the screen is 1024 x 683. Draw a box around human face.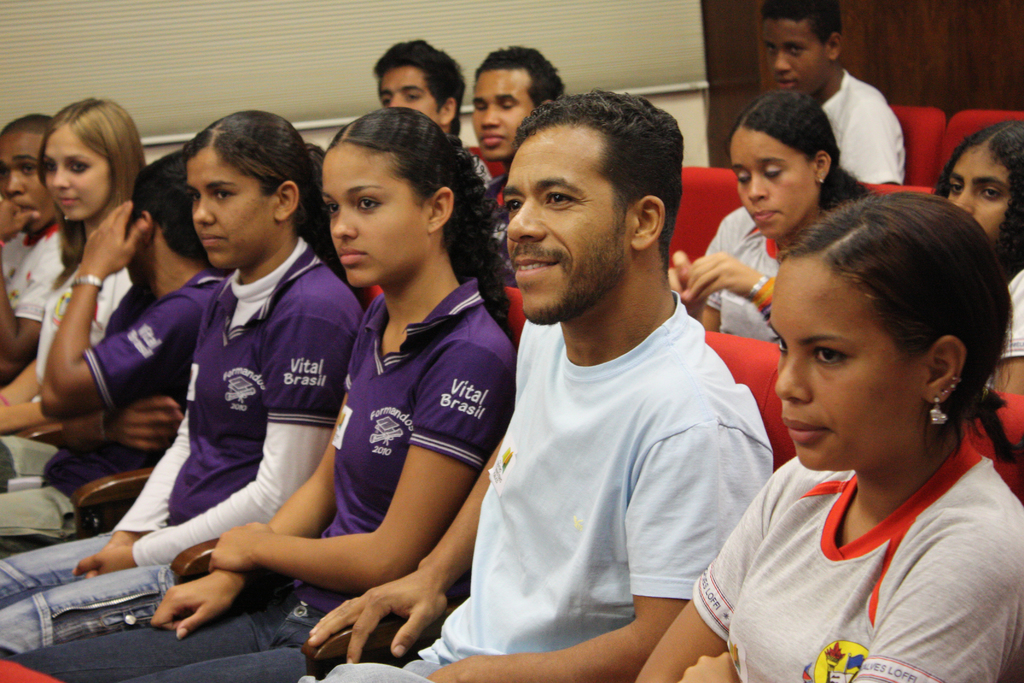
box(949, 135, 1012, 247).
